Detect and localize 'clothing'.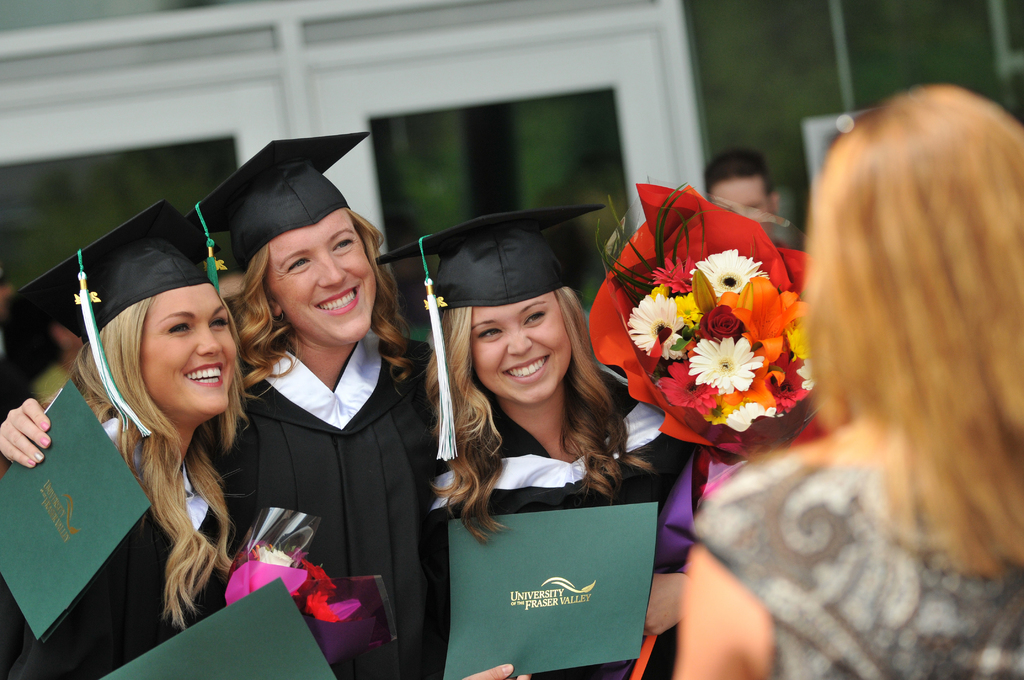
Localized at 440, 349, 705, 679.
